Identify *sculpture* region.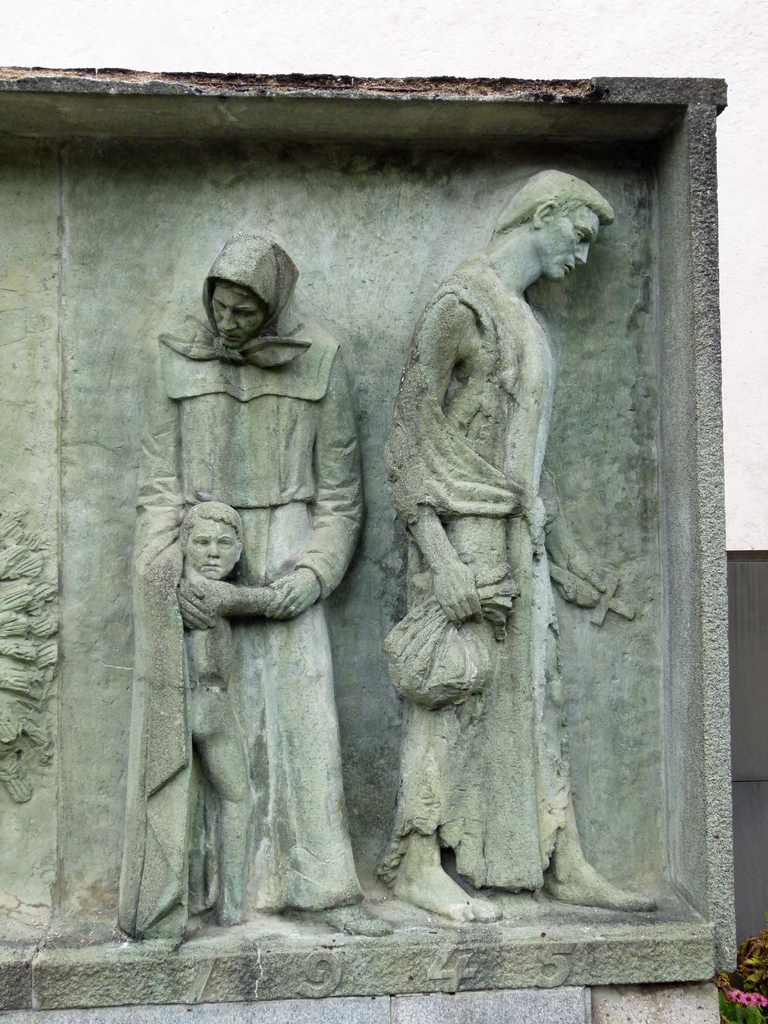
Region: [x1=373, y1=148, x2=616, y2=881].
